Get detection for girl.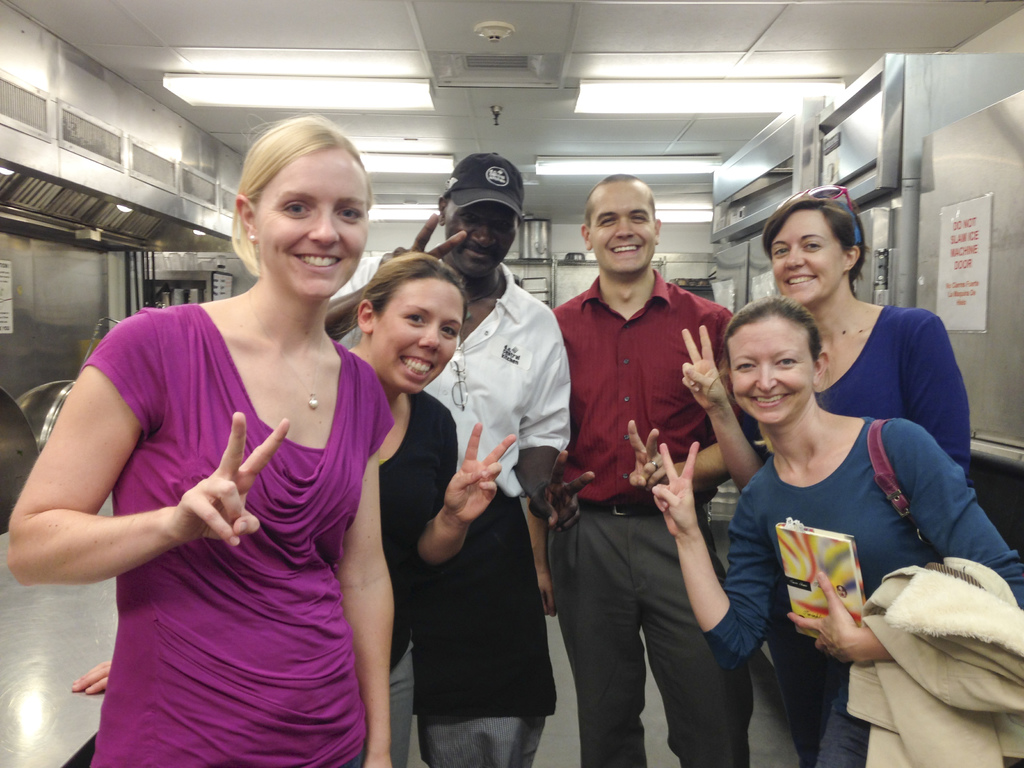
Detection: [x1=6, y1=113, x2=408, y2=767].
